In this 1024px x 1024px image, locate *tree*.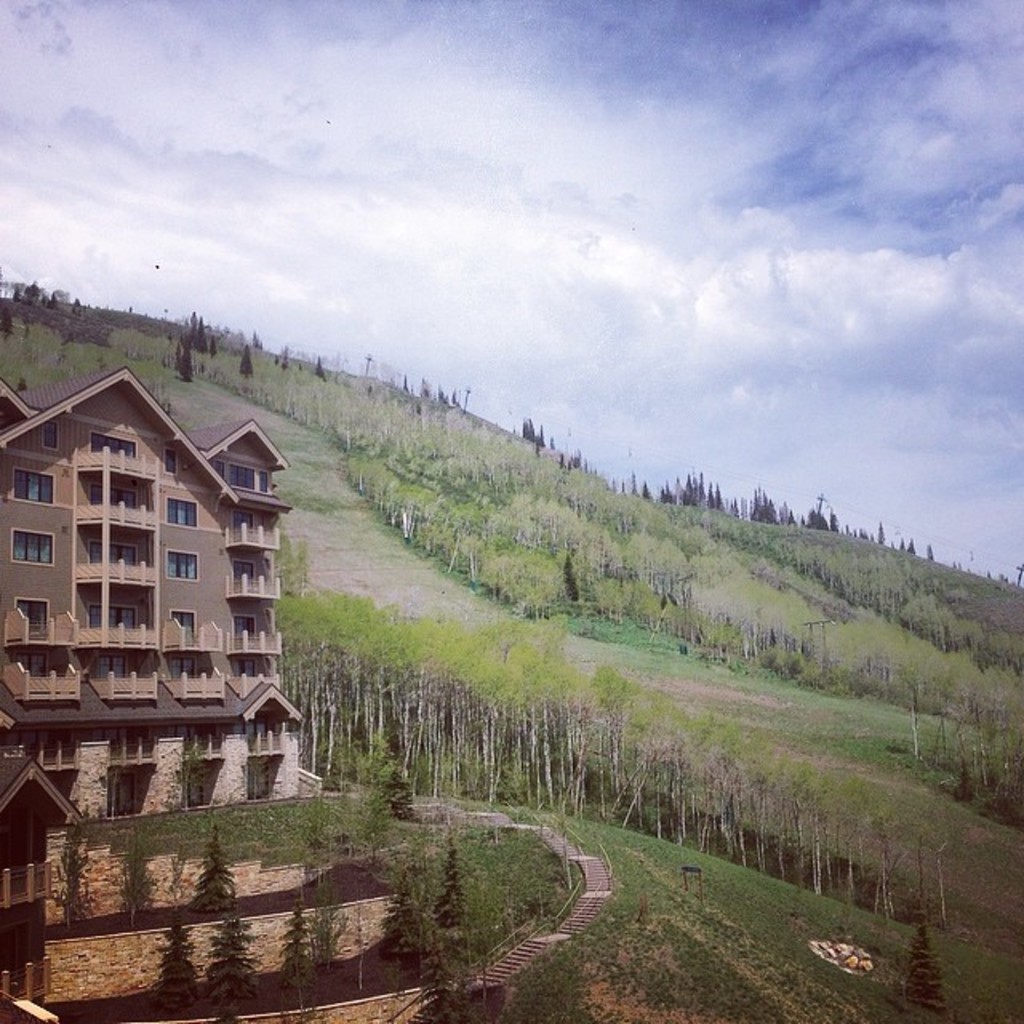
Bounding box: <bbox>230, 346, 256, 378</bbox>.
